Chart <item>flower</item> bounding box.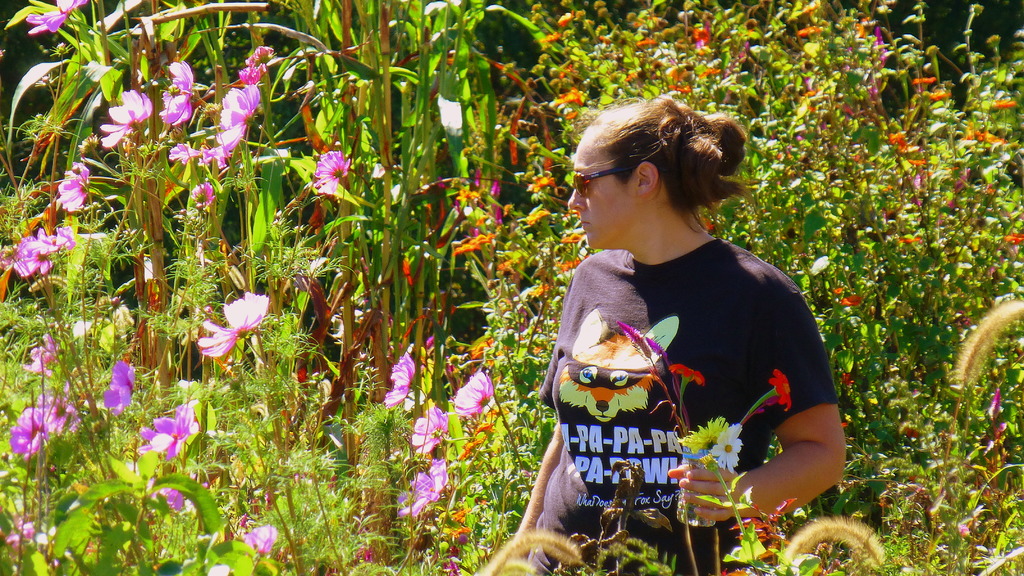
Charted: x1=452, y1=234, x2=498, y2=257.
